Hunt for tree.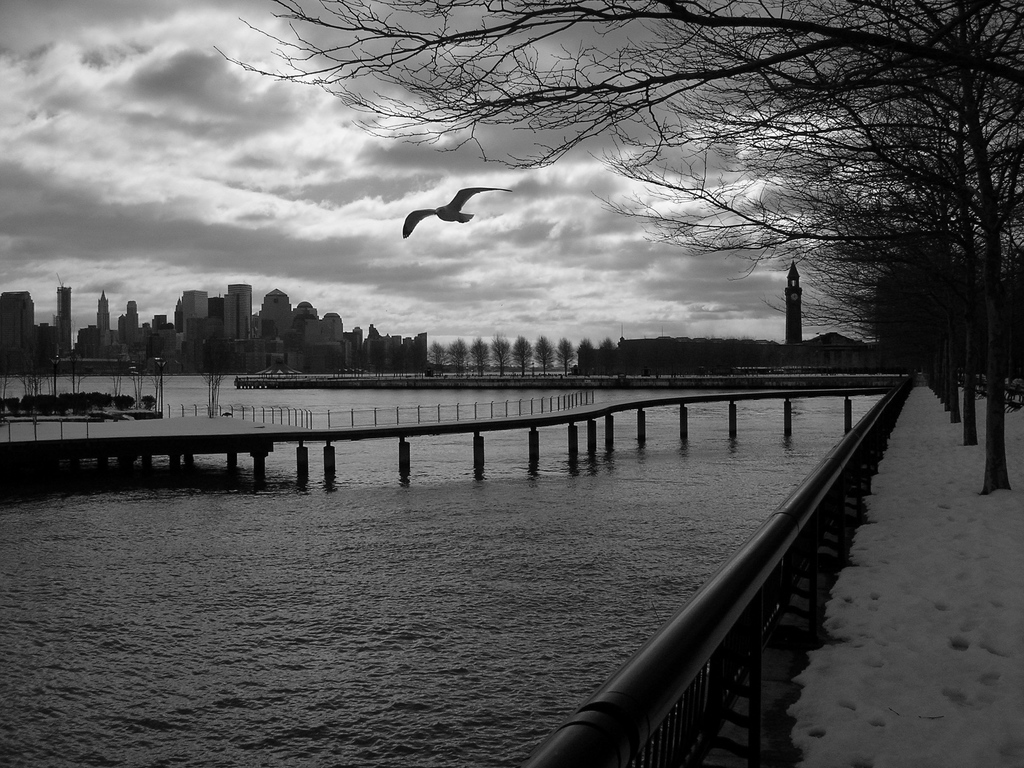
Hunted down at BBox(494, 333, 516, 380).
